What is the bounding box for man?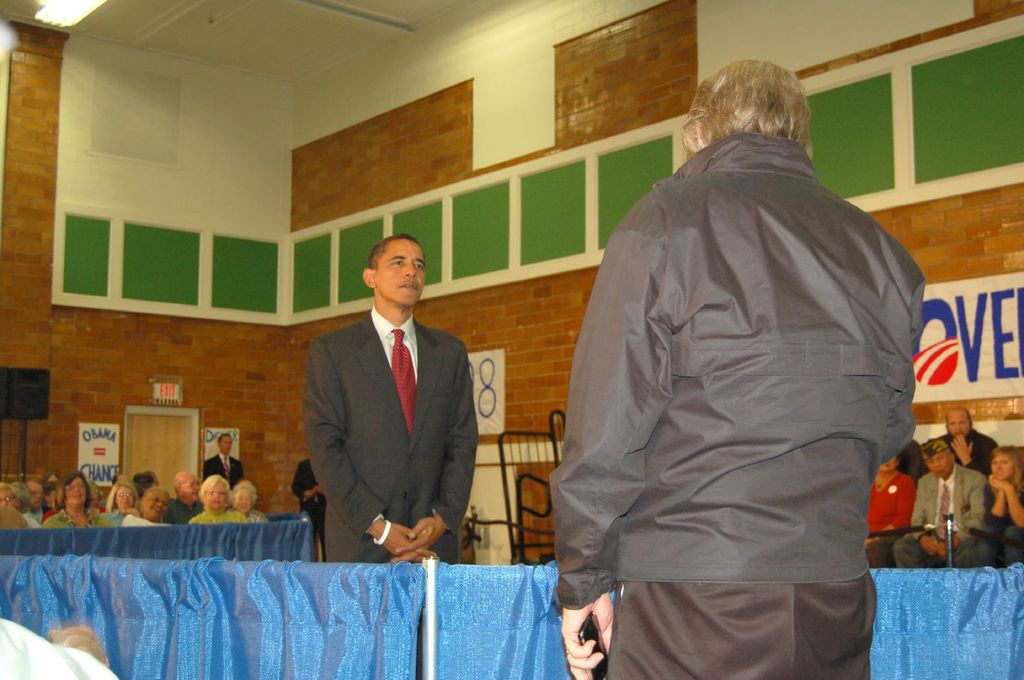
bbox=(0, 480, 17, 510).
